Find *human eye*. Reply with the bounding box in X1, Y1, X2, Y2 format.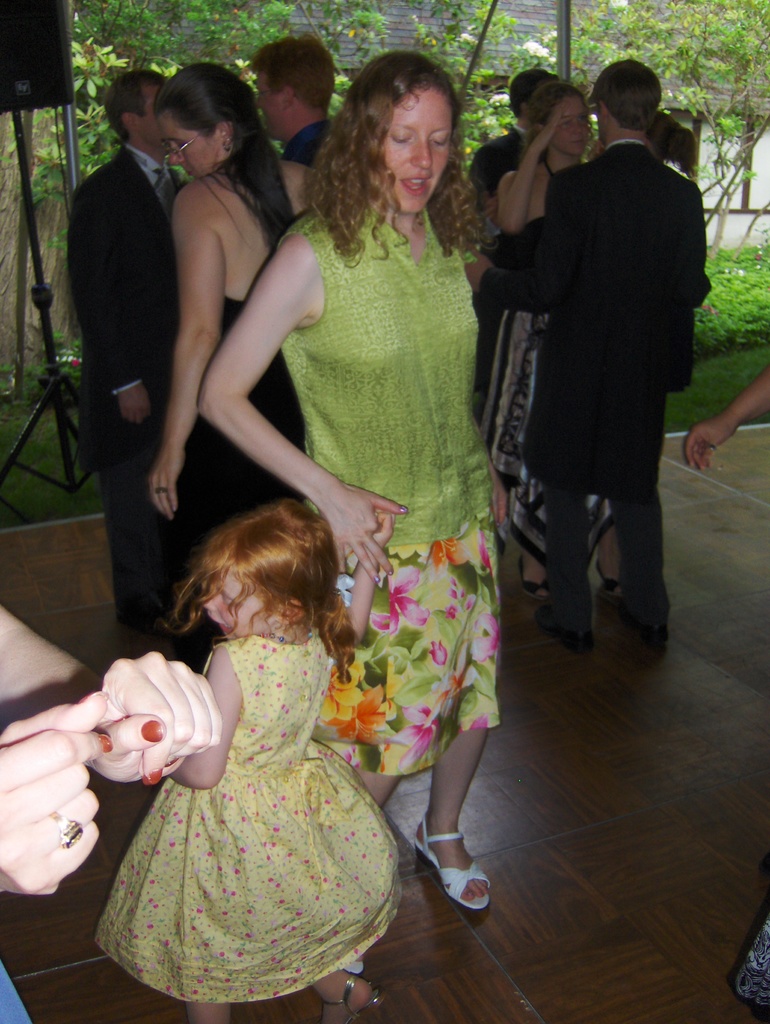
221, 595, 233, 606.
